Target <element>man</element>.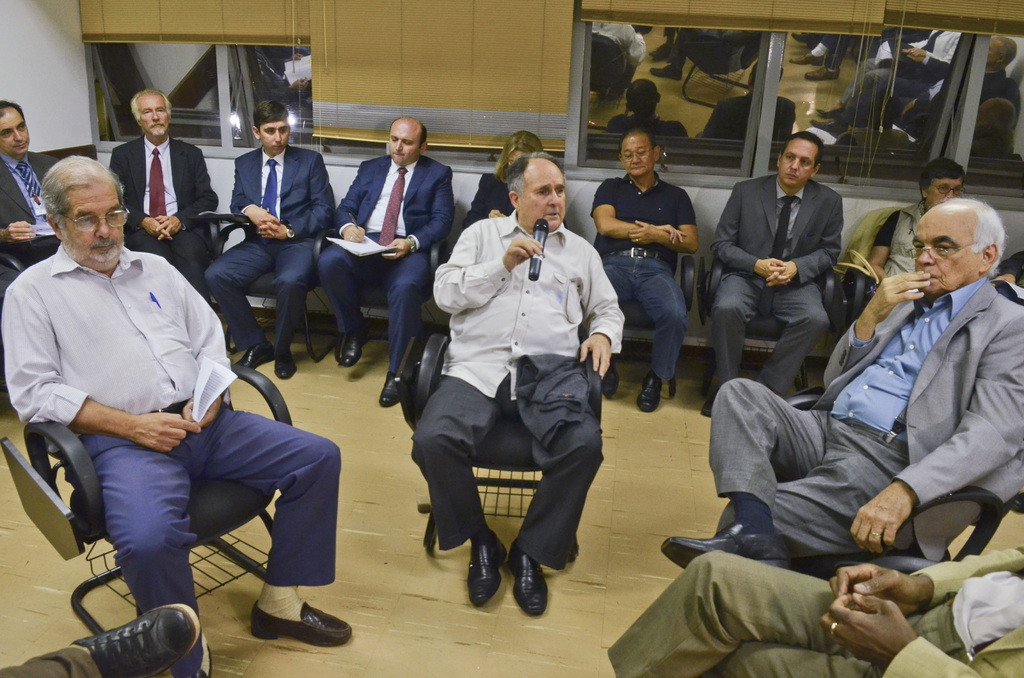
Target region: select_region(0, 101, 58, 264).
